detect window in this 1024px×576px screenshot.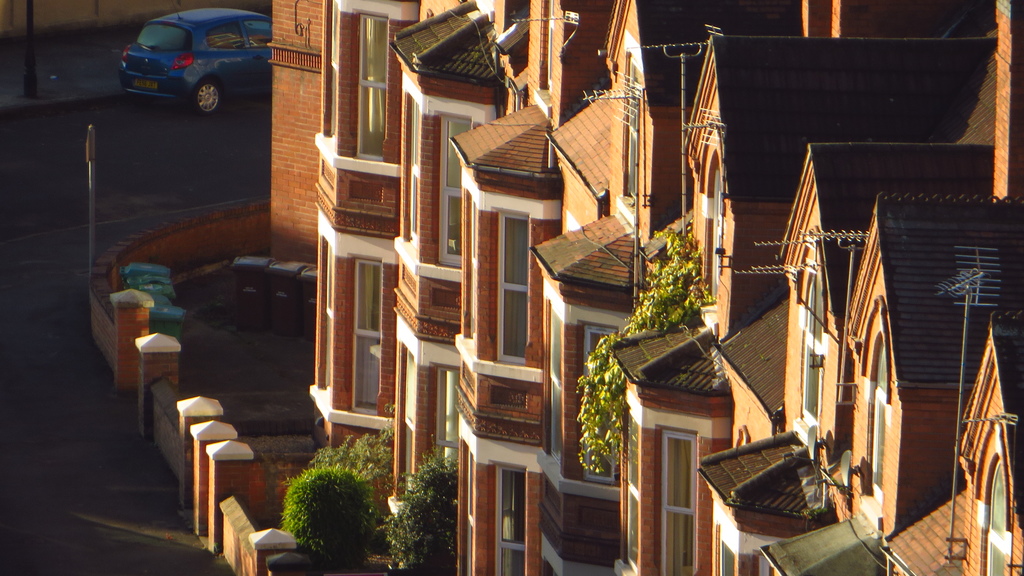
Detection: 407 94 423 249.
